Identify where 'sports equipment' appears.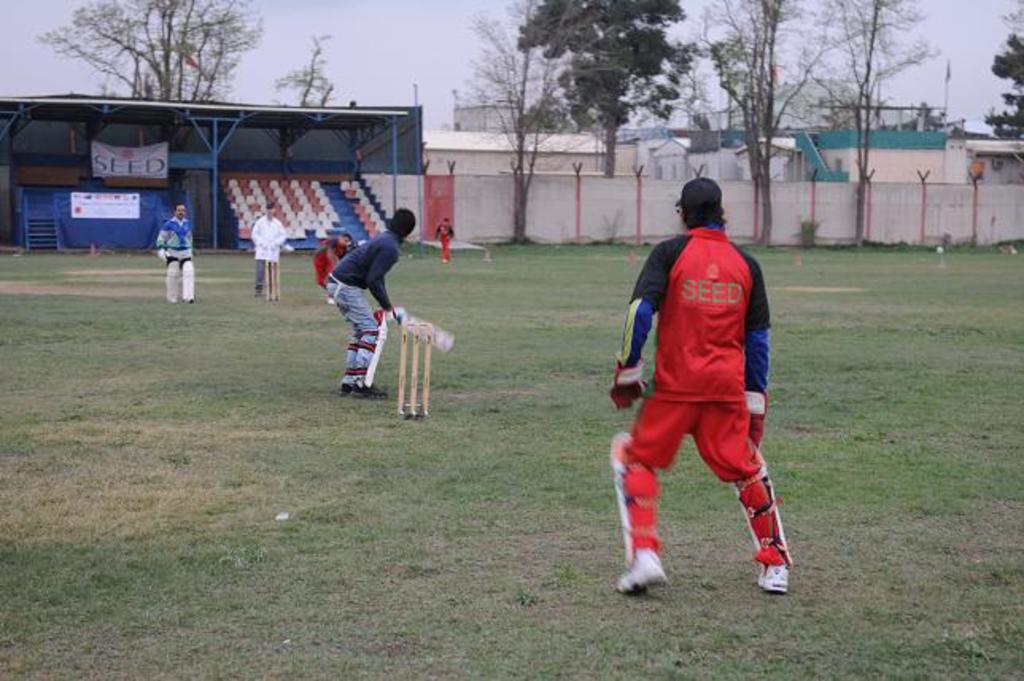
Appears at bbox=[396, 309, 456, 356].
